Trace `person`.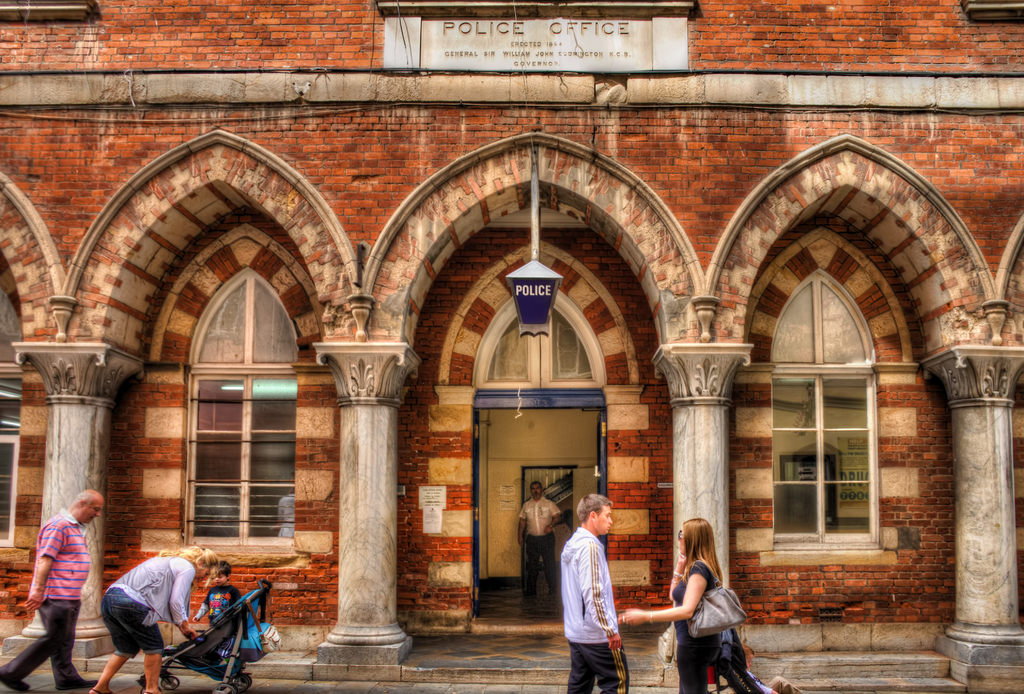
Traced to region(561, 490, 631, 693).
